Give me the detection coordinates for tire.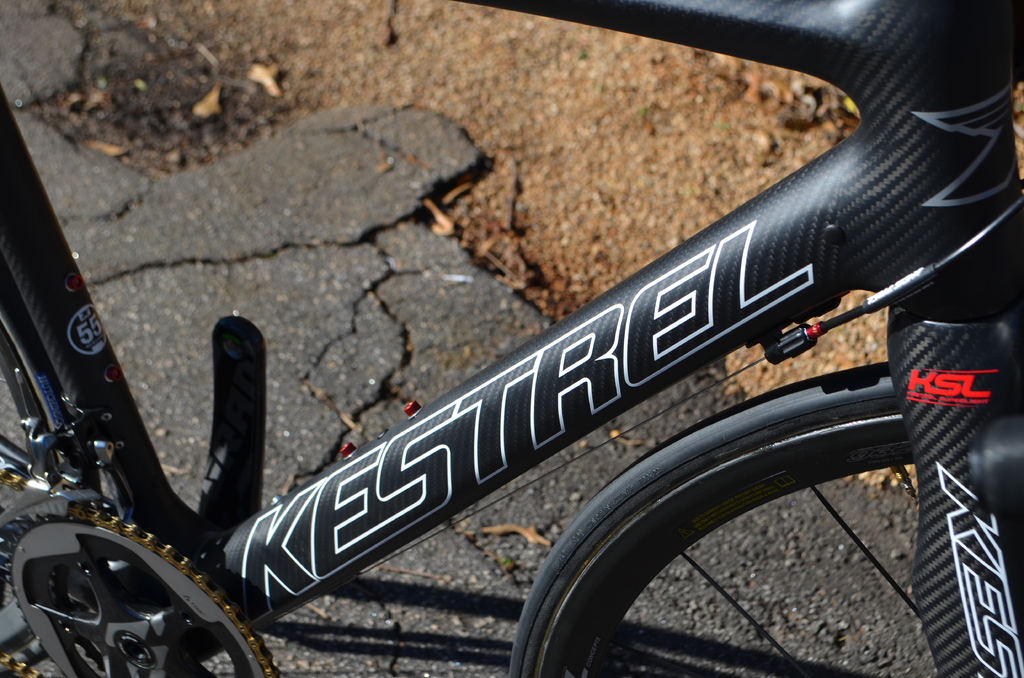
507,364,1023,677.
